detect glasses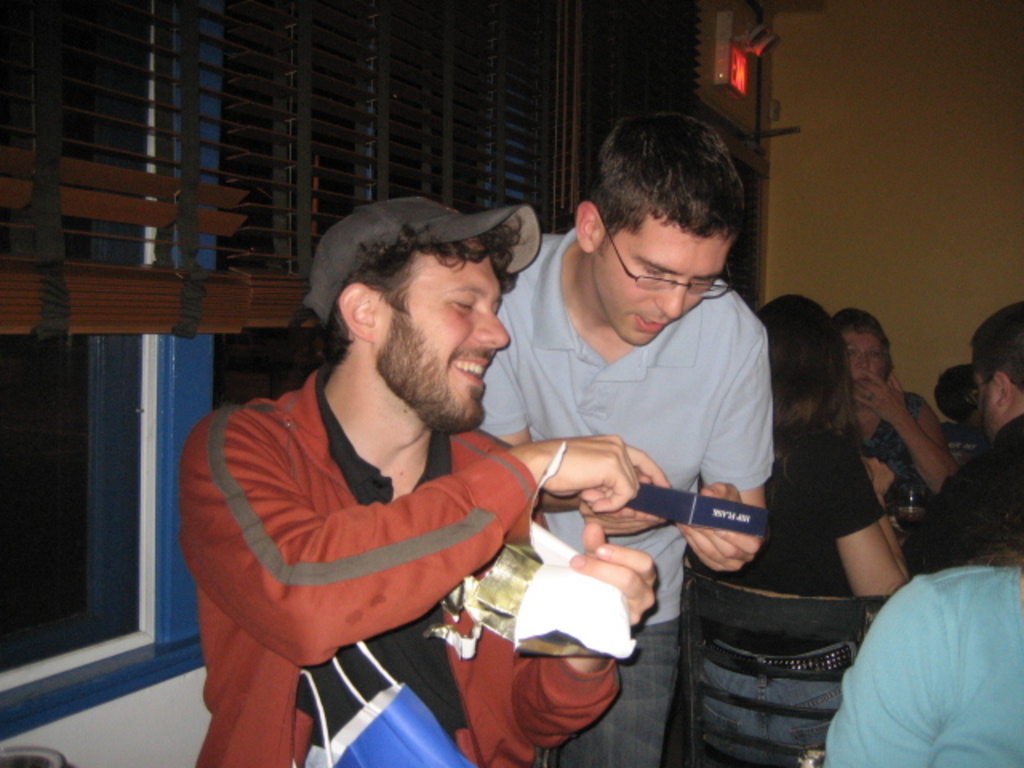
(606, 235, 730, 302)
